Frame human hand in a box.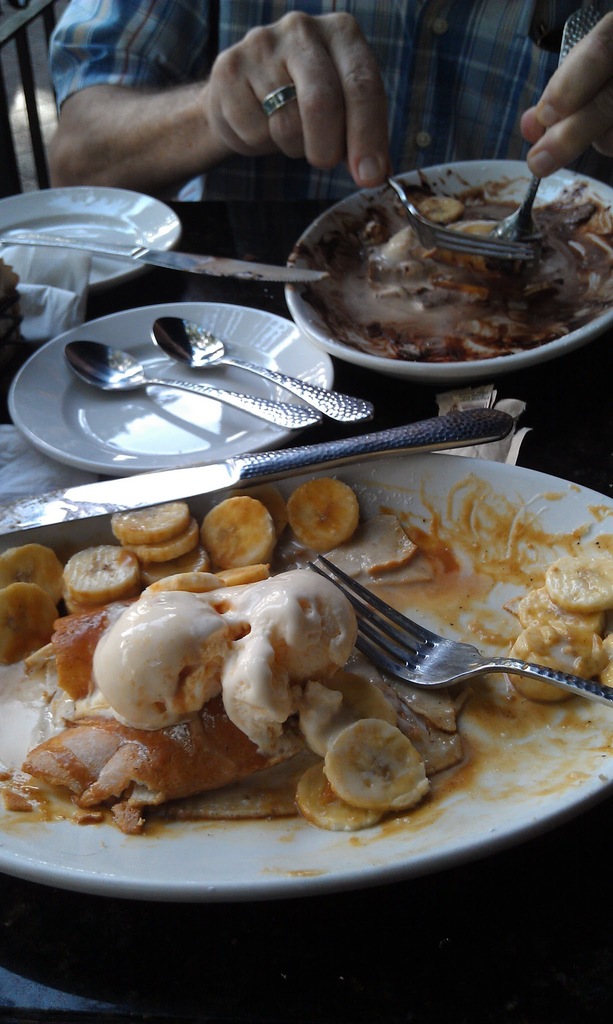
left=519, top=10, right=612, bottom=183.
